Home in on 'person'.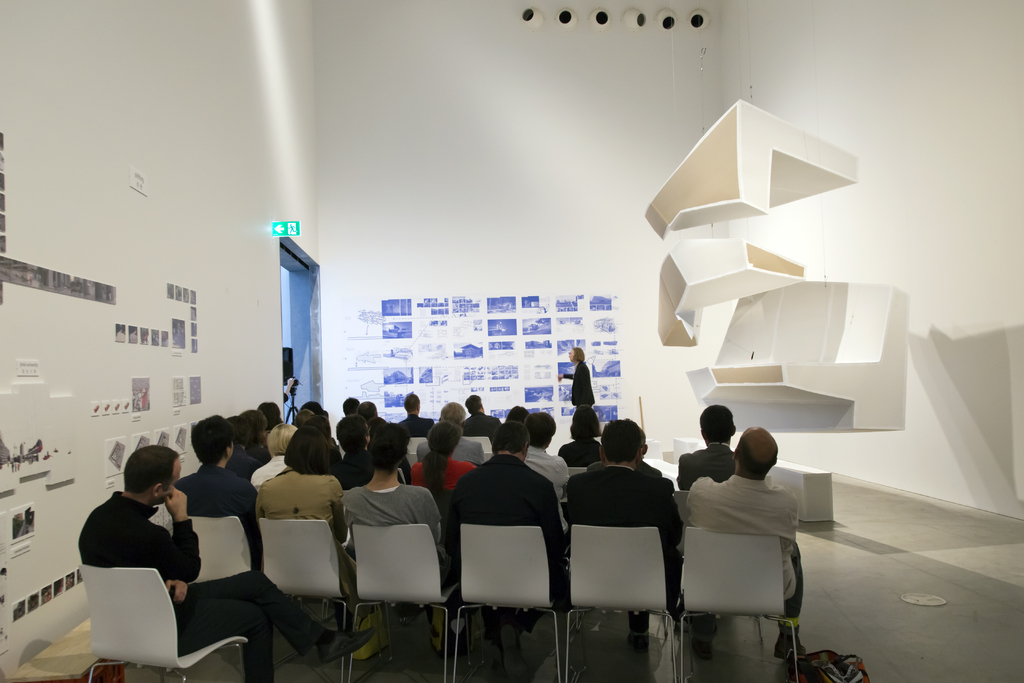
Homed in at <region>559, 349, 596, 406</region>.
